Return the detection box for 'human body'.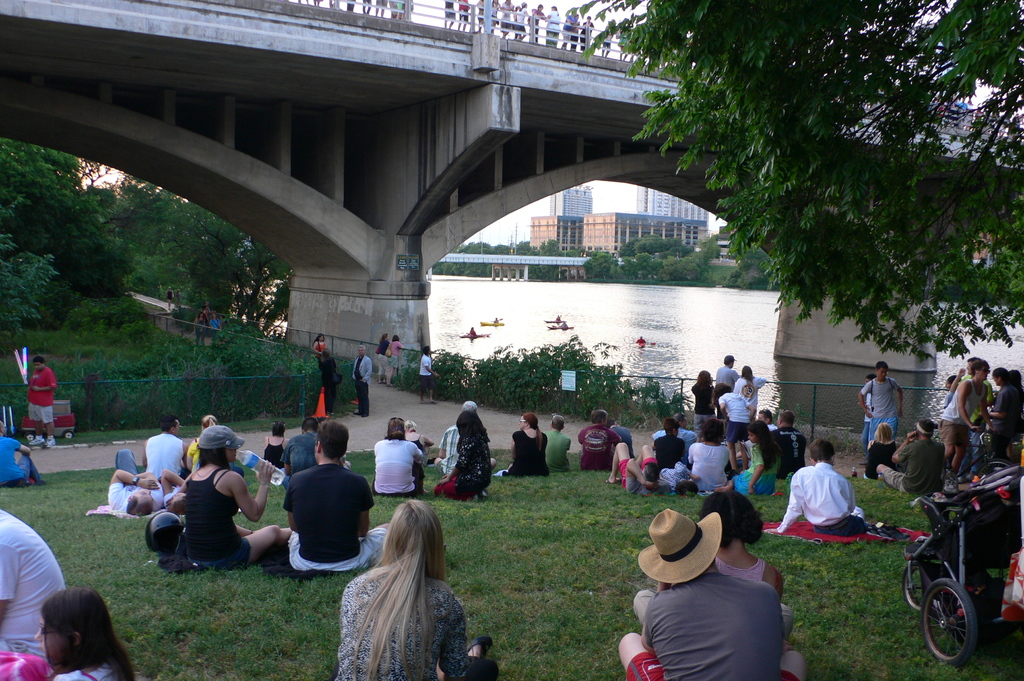
[x1=278, y1=417, x2=396, y2=597].
